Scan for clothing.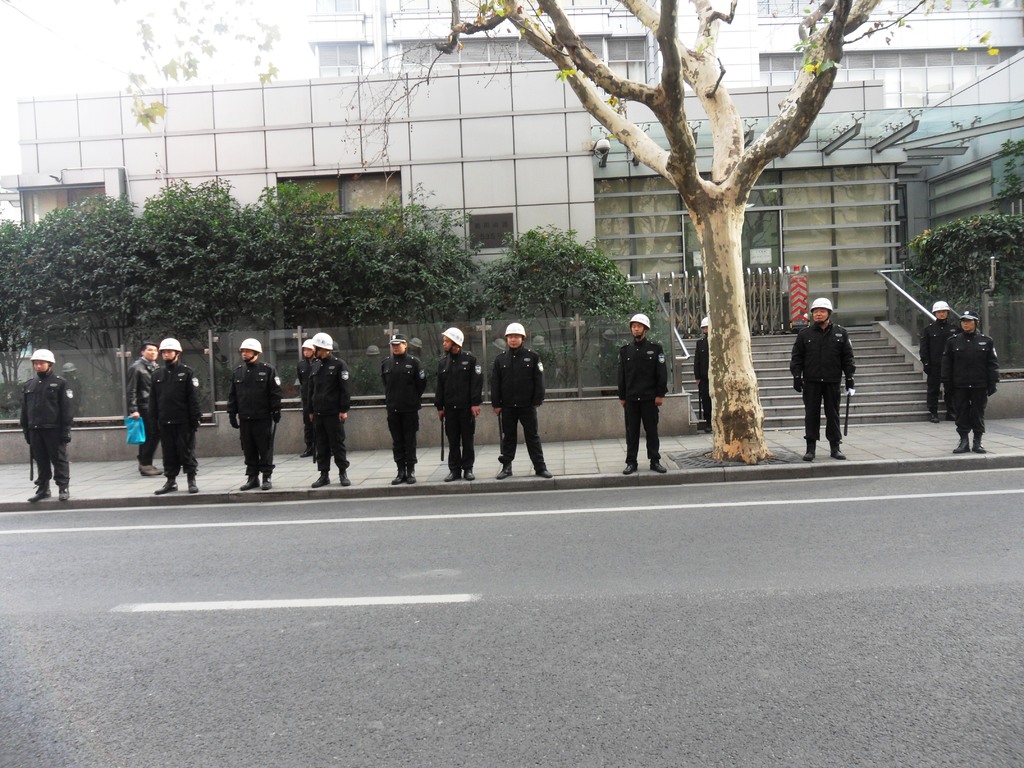
Scan result: select_region(20, 368, 76, 491).
